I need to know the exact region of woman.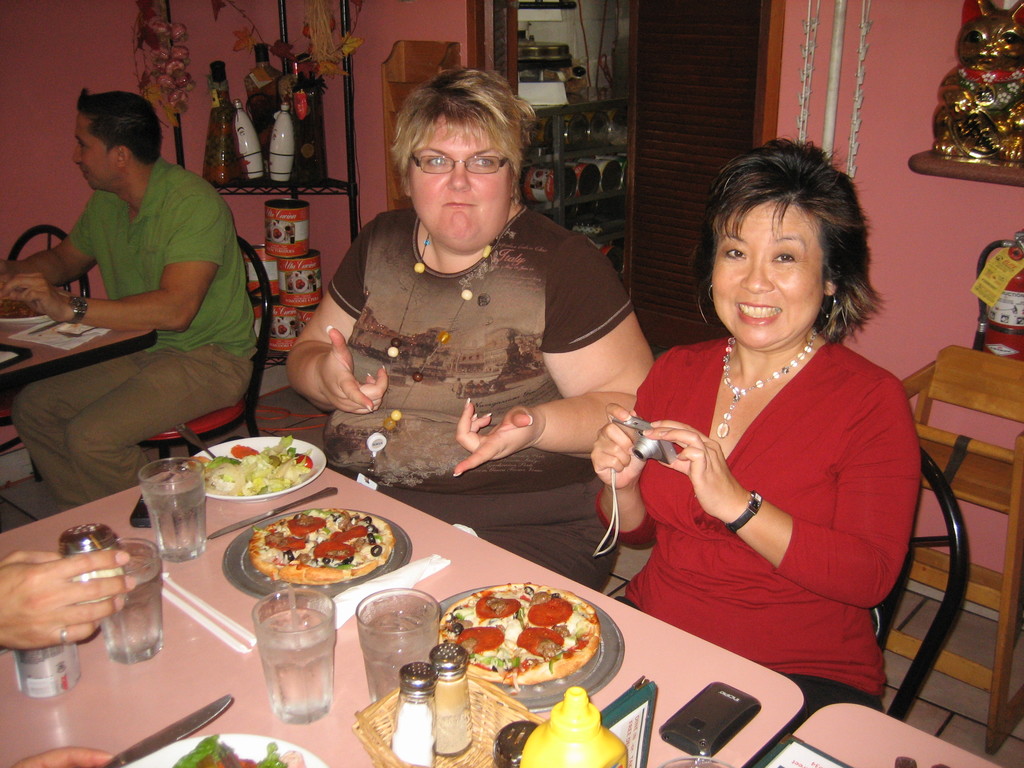
Region: [x1=552, y1=123, x2=930, y2=748].
